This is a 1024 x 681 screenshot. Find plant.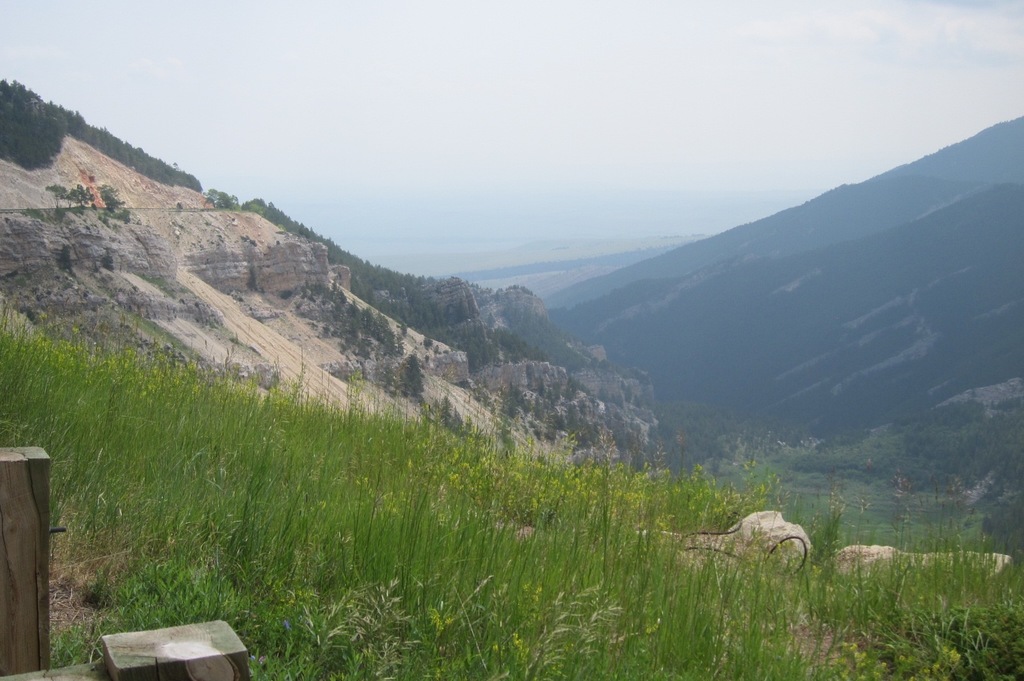
Bounding box: BBox(76, 182, 95, 215).
